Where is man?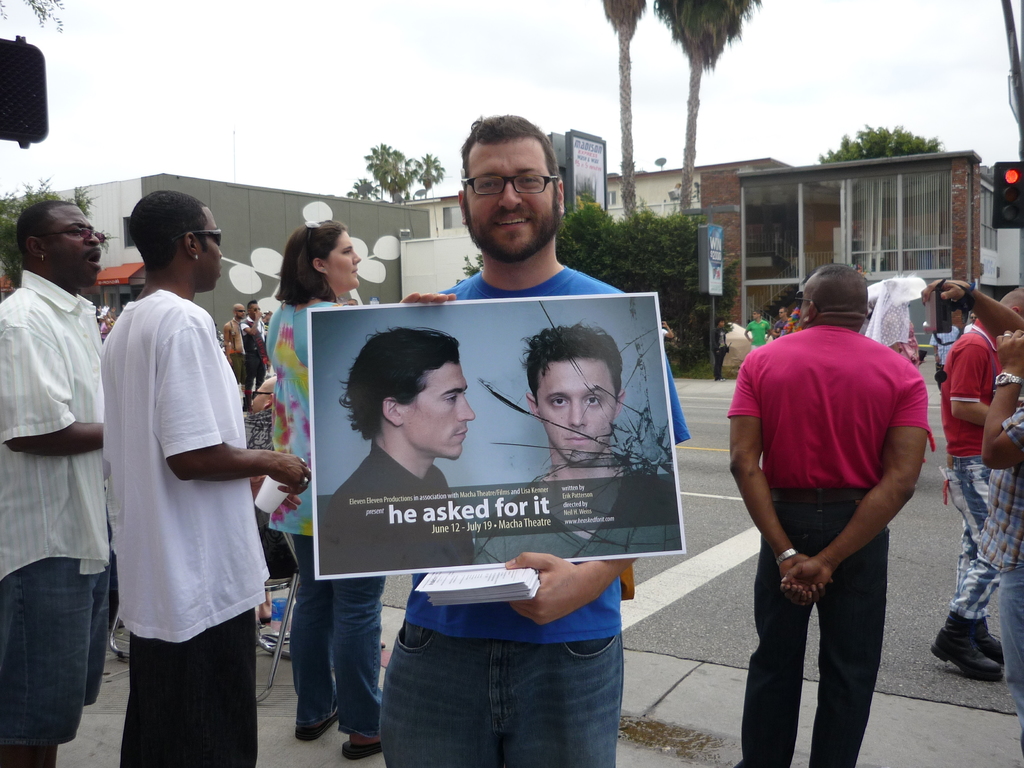
box(236, 301, 267, 408).
